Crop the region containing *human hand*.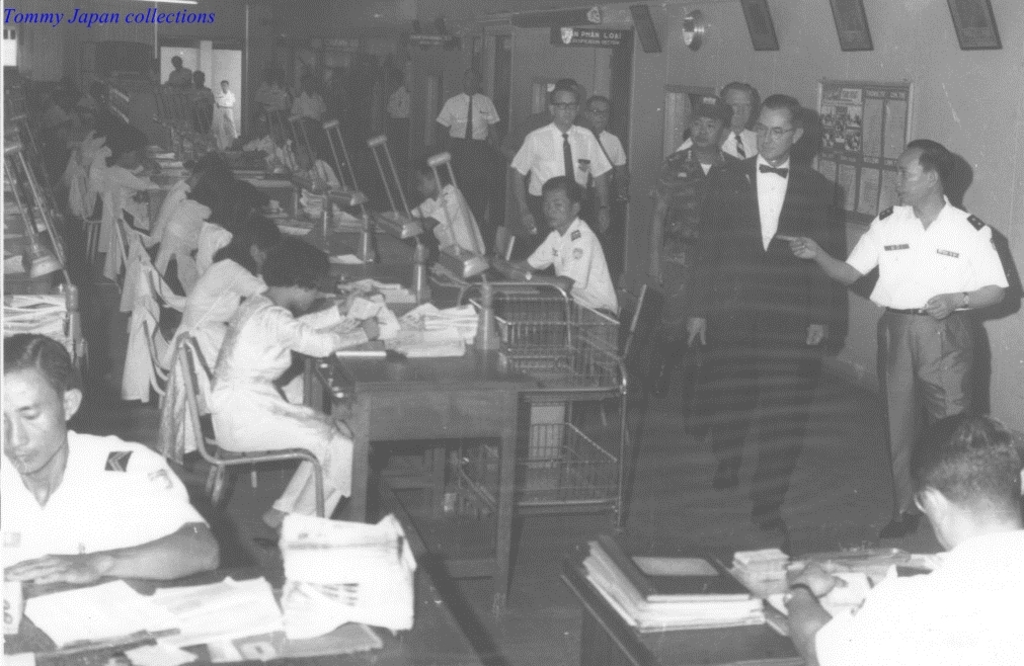
Crop region: <box>803,326,825,346</box>.
